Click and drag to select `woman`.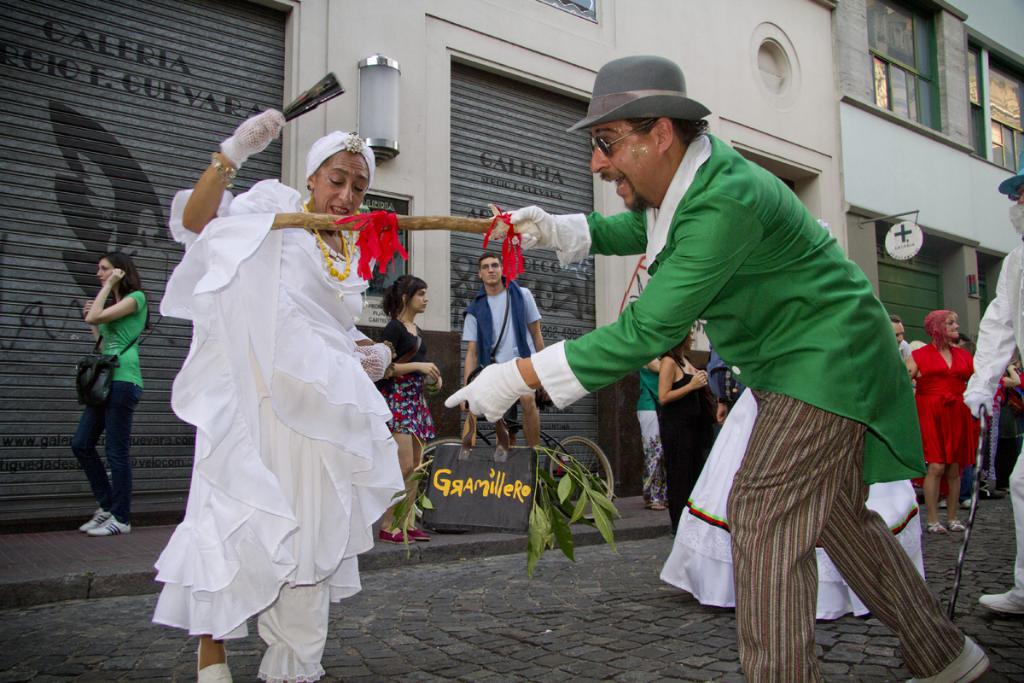
Selection: 79/251/154/540.
